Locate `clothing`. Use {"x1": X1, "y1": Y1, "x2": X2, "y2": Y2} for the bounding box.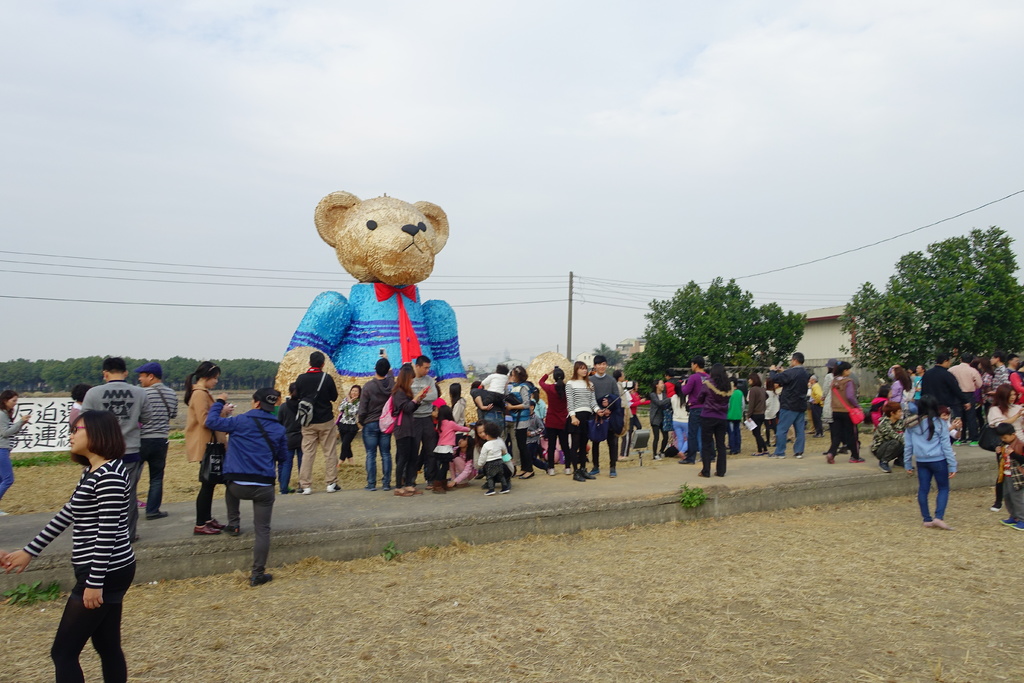
{"x1": 909, "y1": 413, "x2": 956, "y2": 525}.
